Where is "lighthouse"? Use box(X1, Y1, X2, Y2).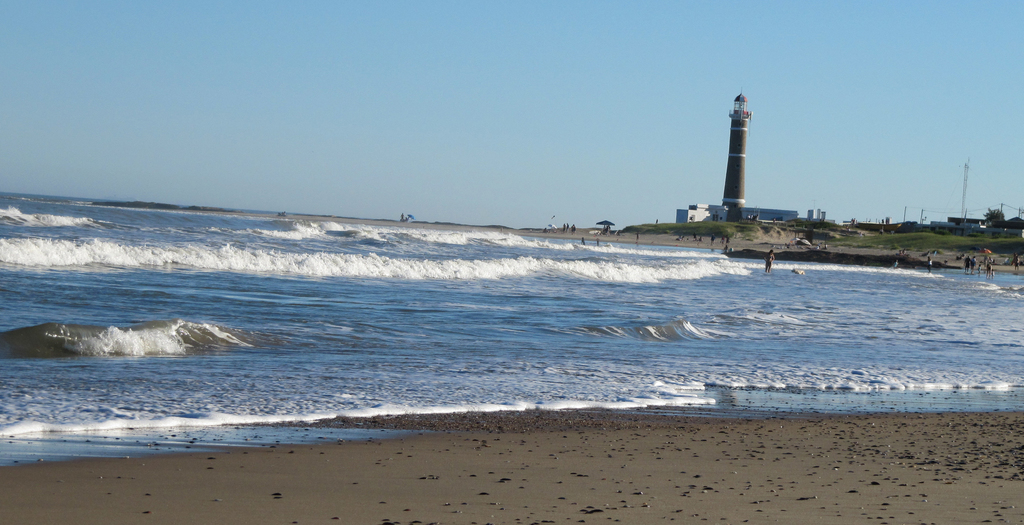
box(722, 85, 752, 222).
